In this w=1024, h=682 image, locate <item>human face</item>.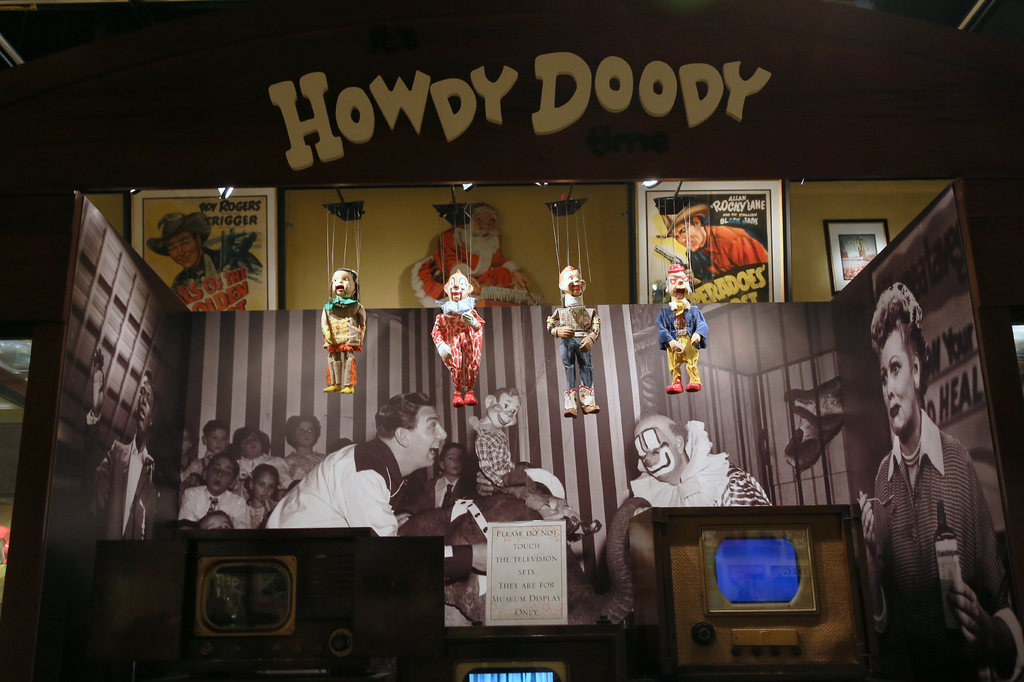
Bounding box: (294, 422, 318, 447).
